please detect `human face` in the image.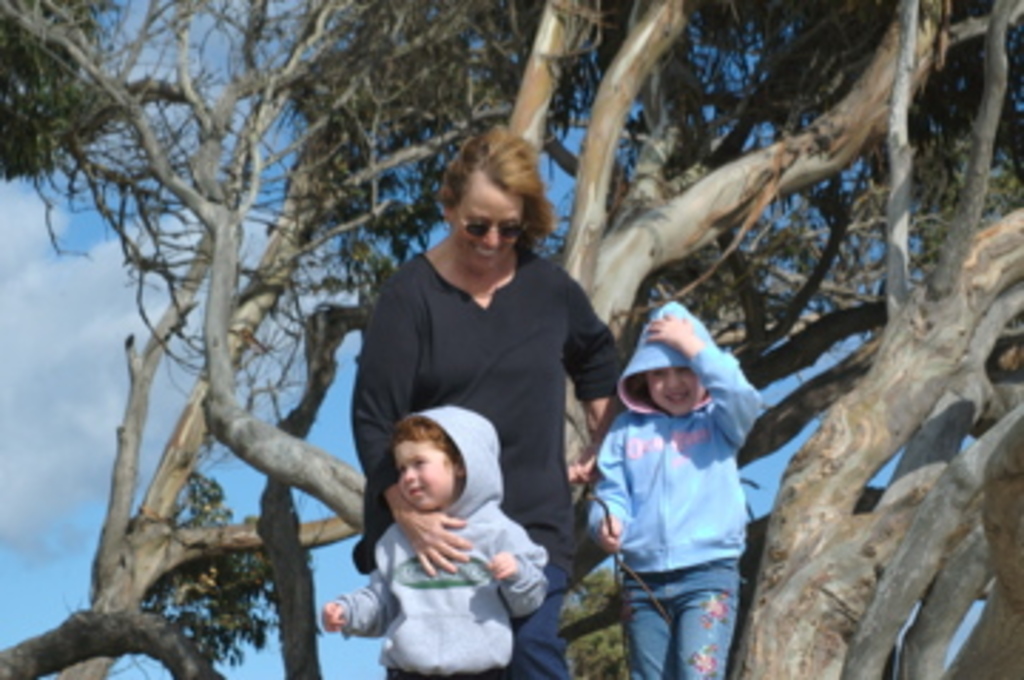
(649, 358, 700, 418).
